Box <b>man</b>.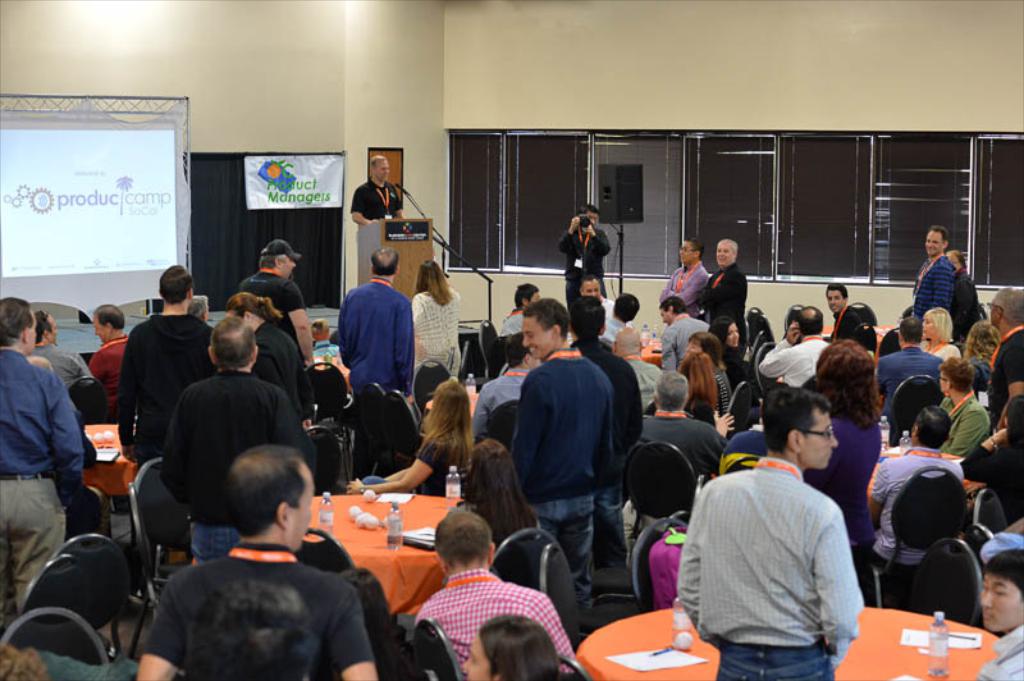
{"x1": 136, "y1": 439, "x2": 379, "y2": 680}.
